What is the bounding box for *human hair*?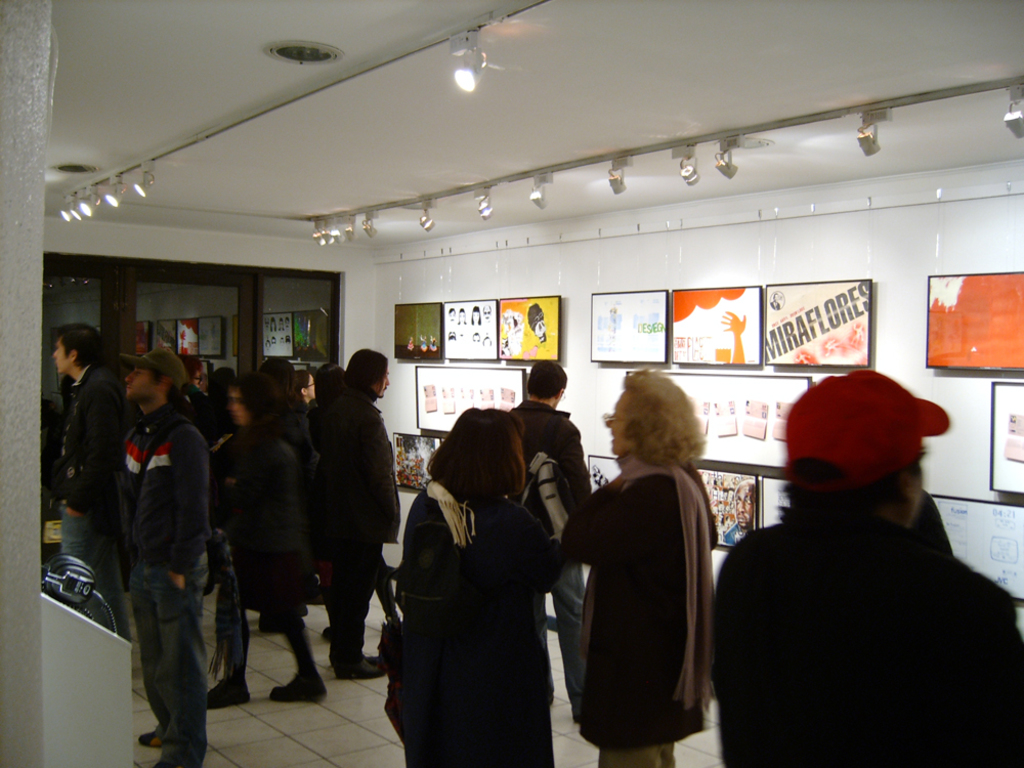
box(263, 355, 290, 406).
